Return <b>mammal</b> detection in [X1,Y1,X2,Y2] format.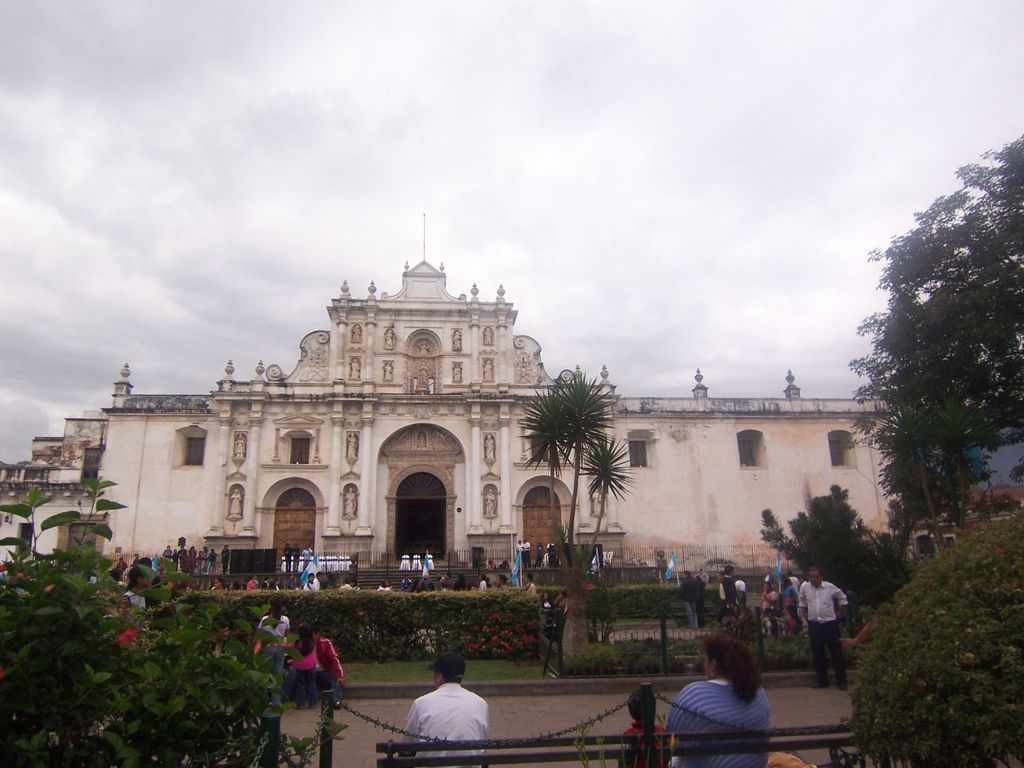
[204,622,234,662].
